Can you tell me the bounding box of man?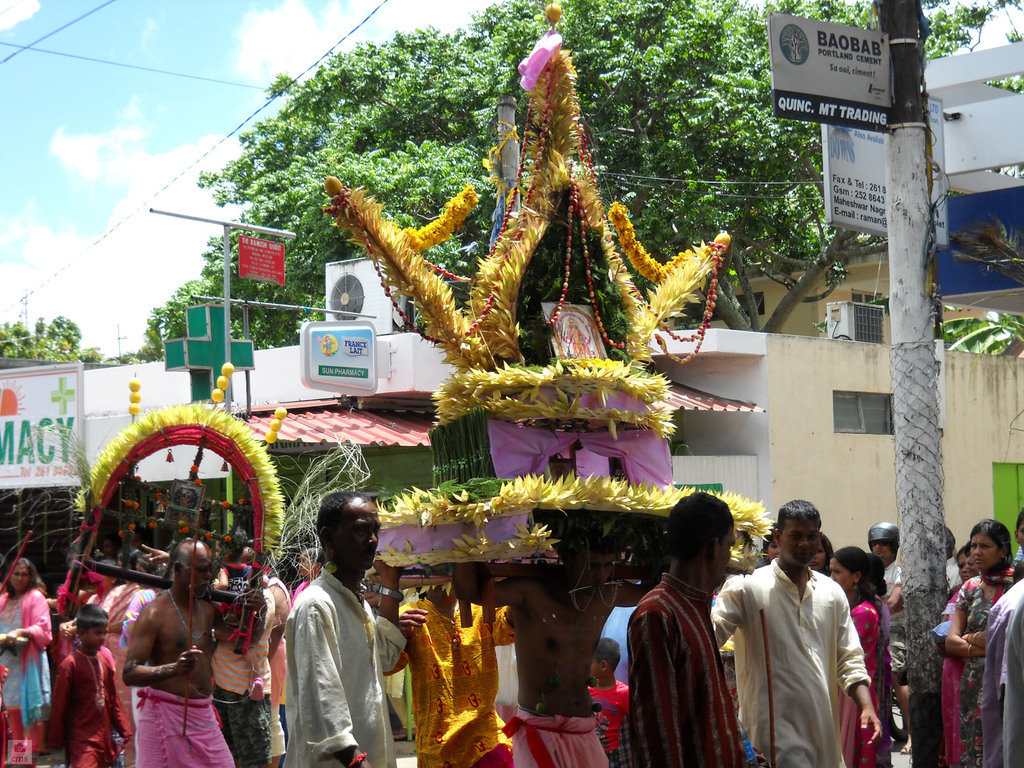
120 535 269 767.
